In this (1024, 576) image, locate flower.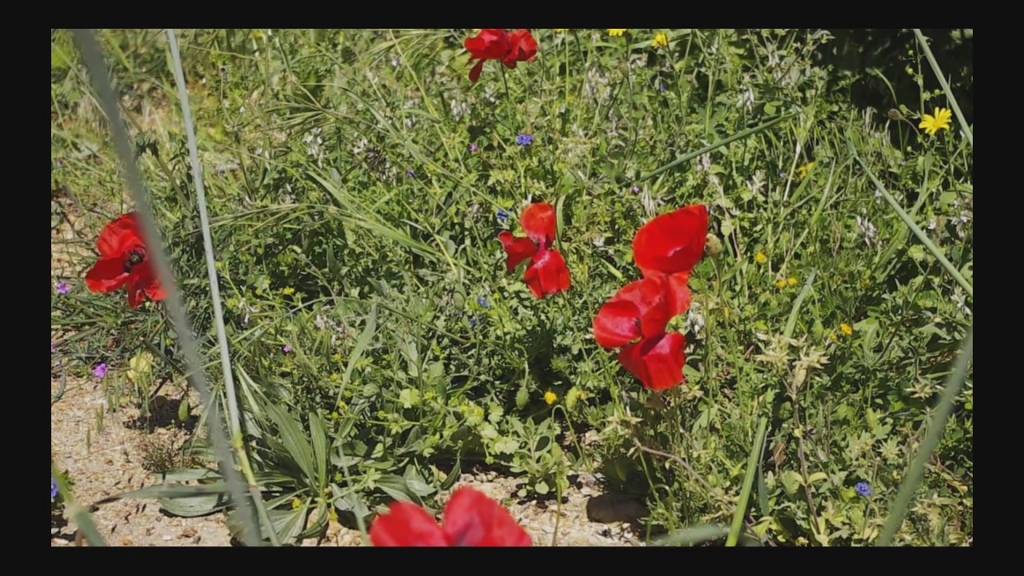
Bounding box: 462,26,541,80.
